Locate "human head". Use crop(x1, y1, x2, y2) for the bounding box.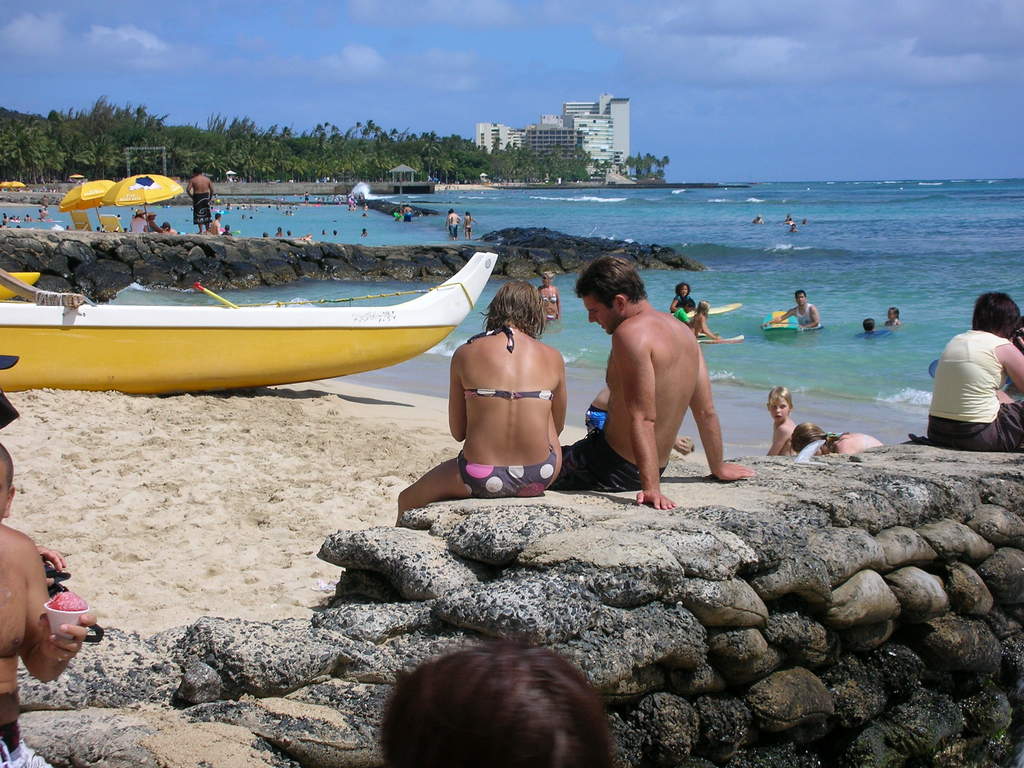
crop(681, 298, 694, 311).
